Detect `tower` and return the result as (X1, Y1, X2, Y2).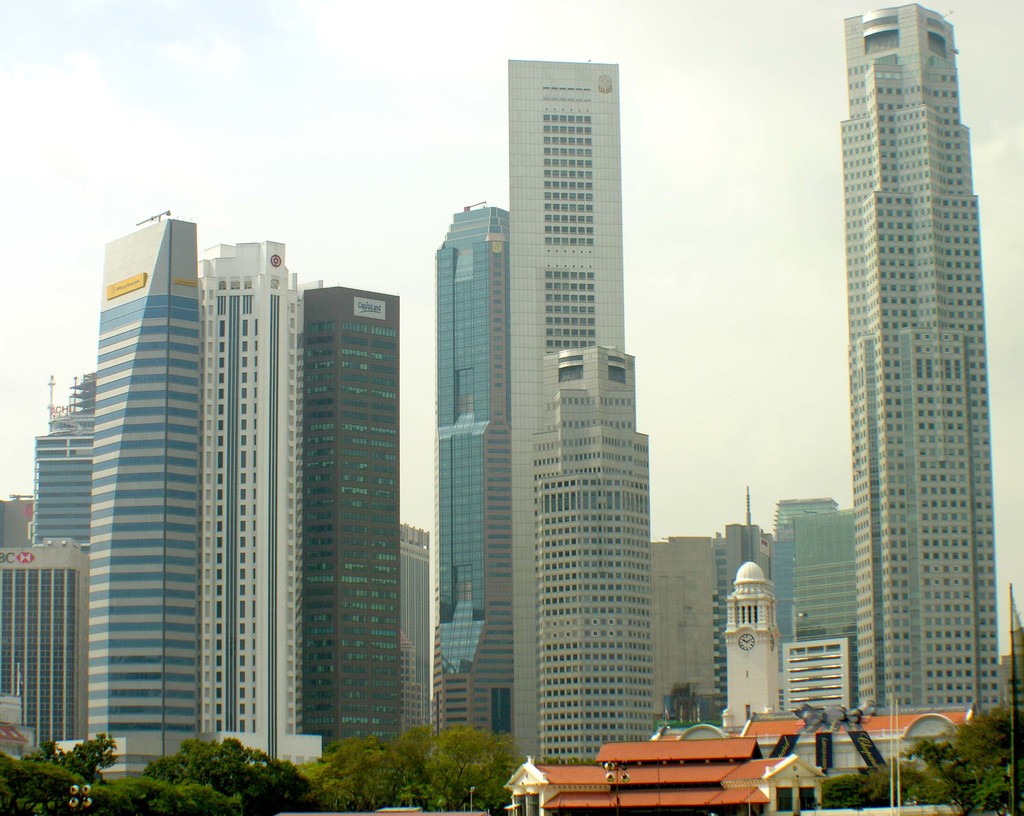
(81, 216, 205, 774).
